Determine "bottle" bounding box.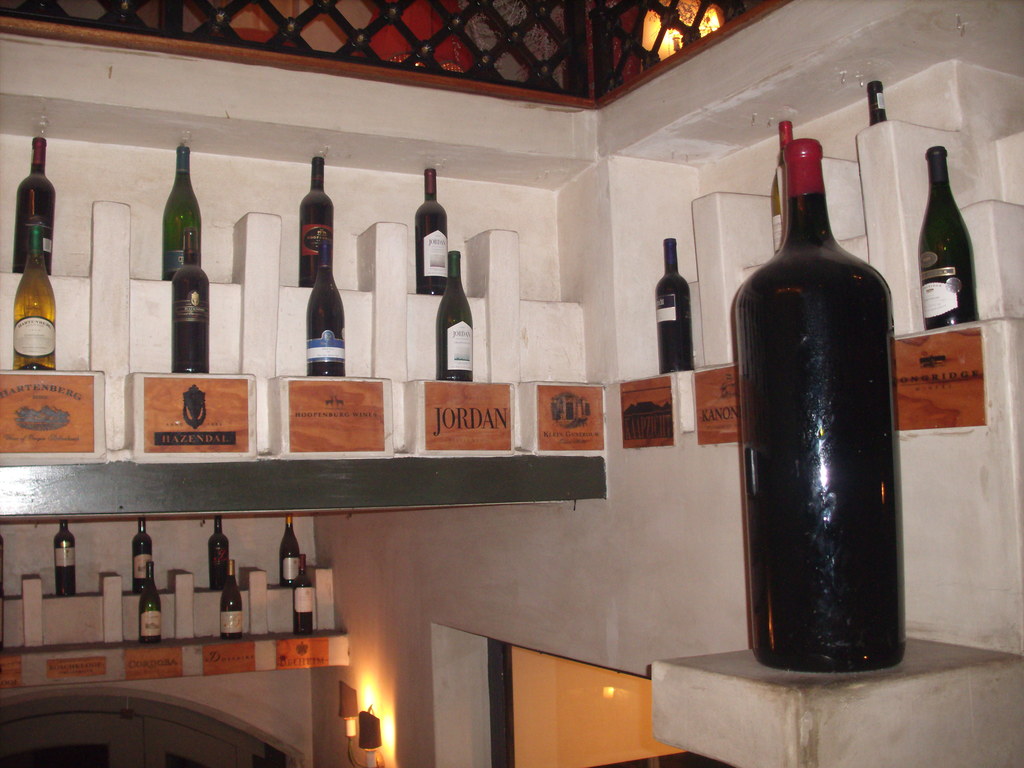
Determined: Rect(775, 122, 804, 252).
